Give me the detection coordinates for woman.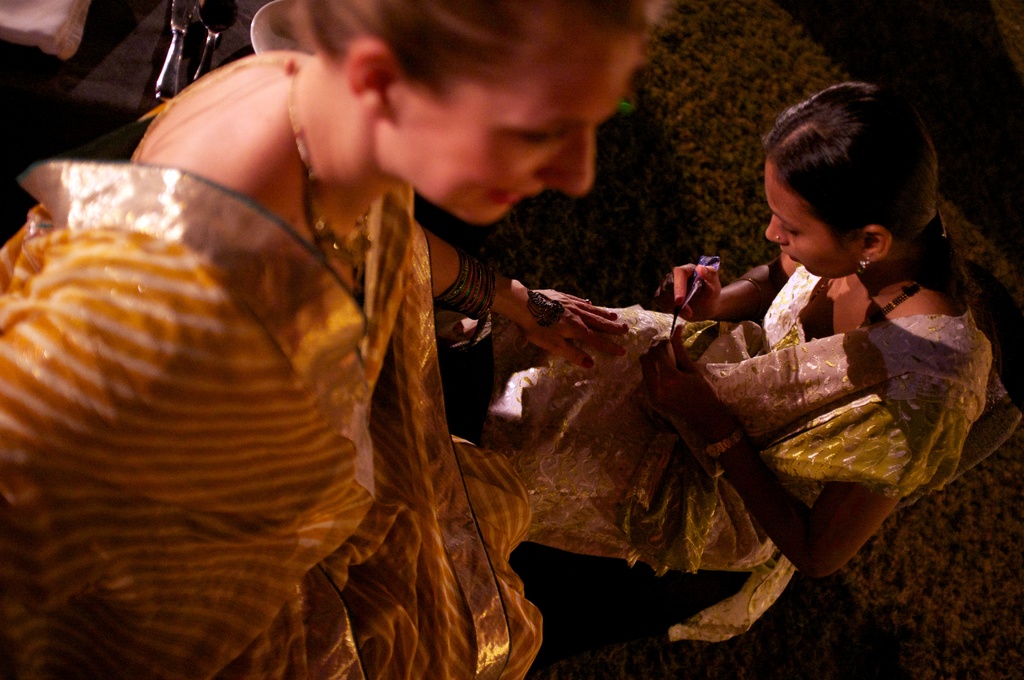
region(441, 92, 989, 644).
